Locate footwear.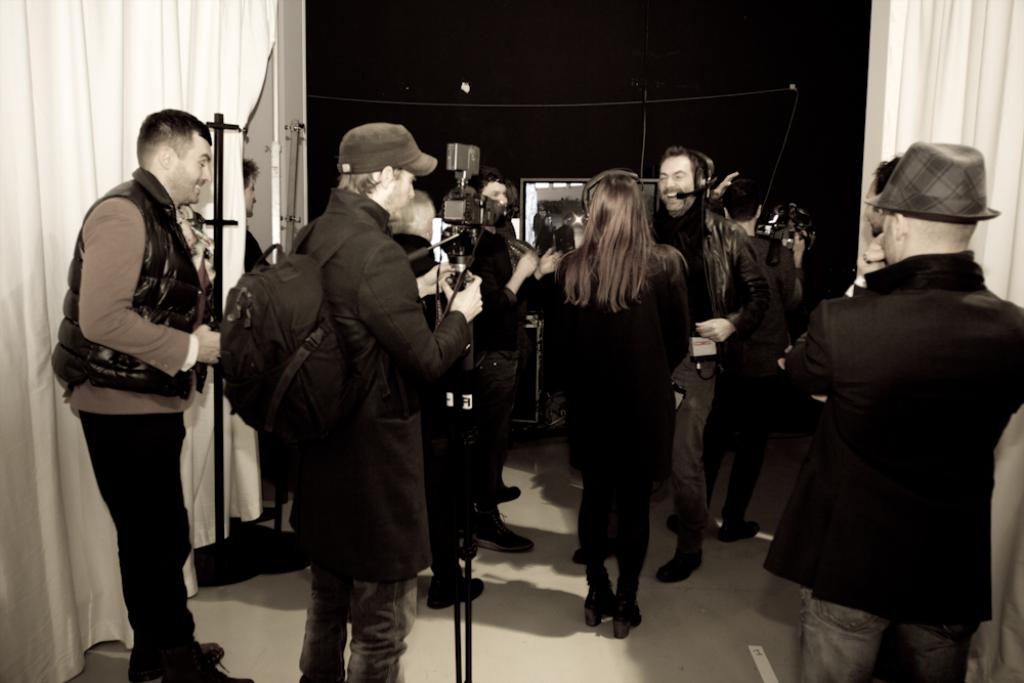
Bounding box: BBox(666, 512, 677, 531).
